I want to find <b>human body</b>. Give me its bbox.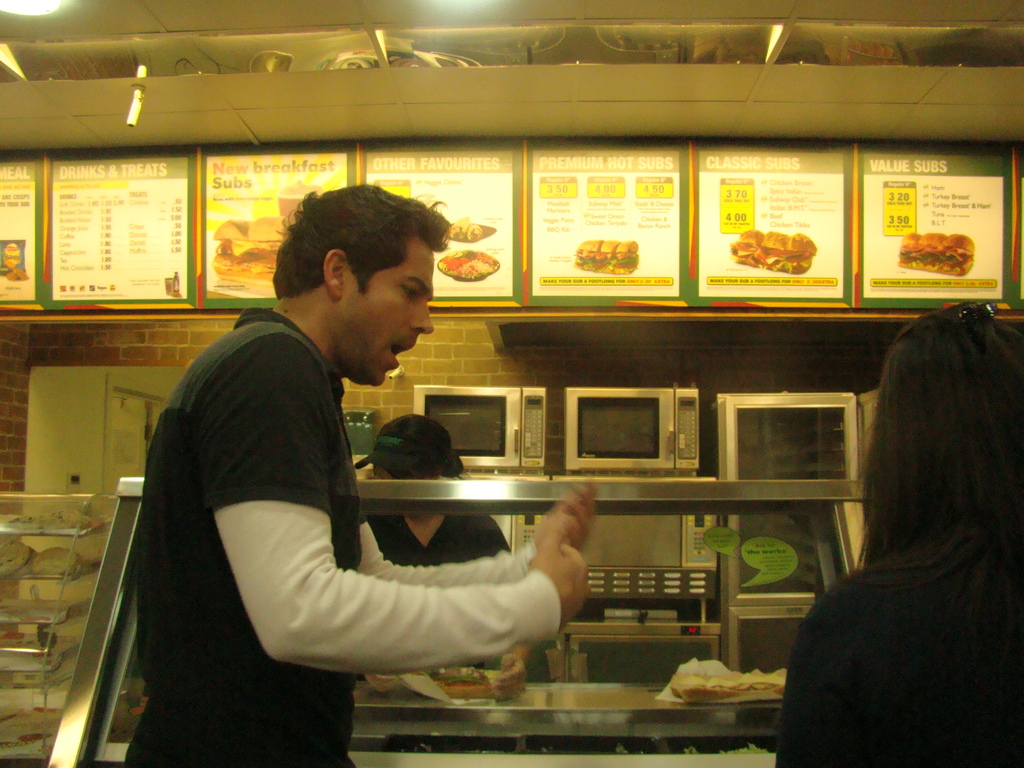
locate(133, 312, 595, 767).
